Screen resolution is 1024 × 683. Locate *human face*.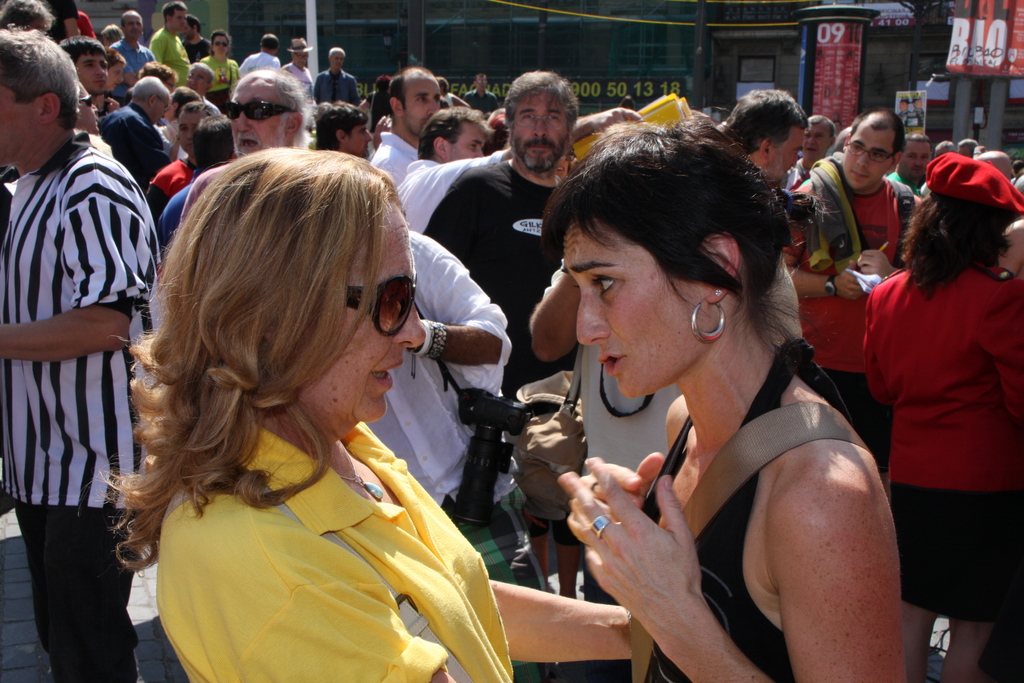
(left=75, top=53, right=109, bottom=99).
